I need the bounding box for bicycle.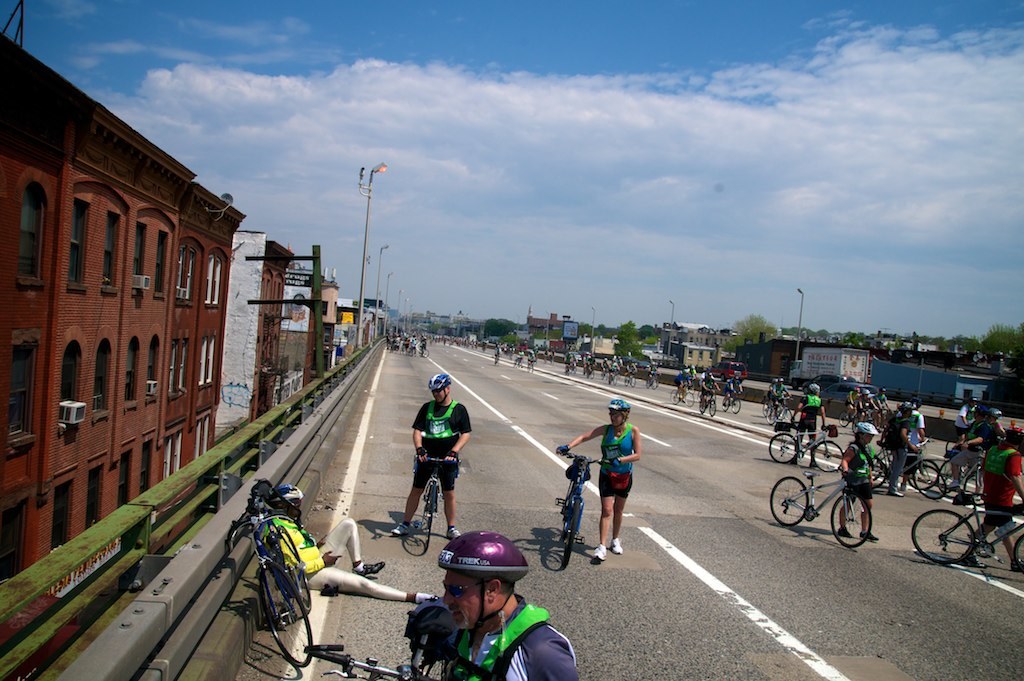
Here it is: 221/491/327/670.
